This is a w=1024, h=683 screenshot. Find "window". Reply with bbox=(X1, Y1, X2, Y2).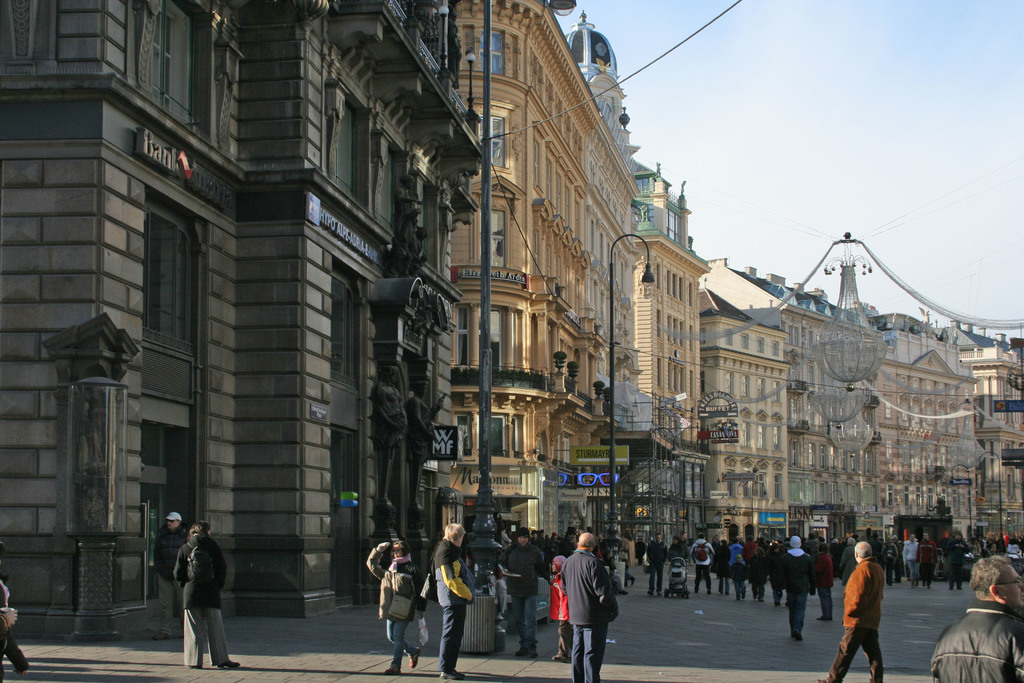
bbox=(143, 4, 191, 115).
